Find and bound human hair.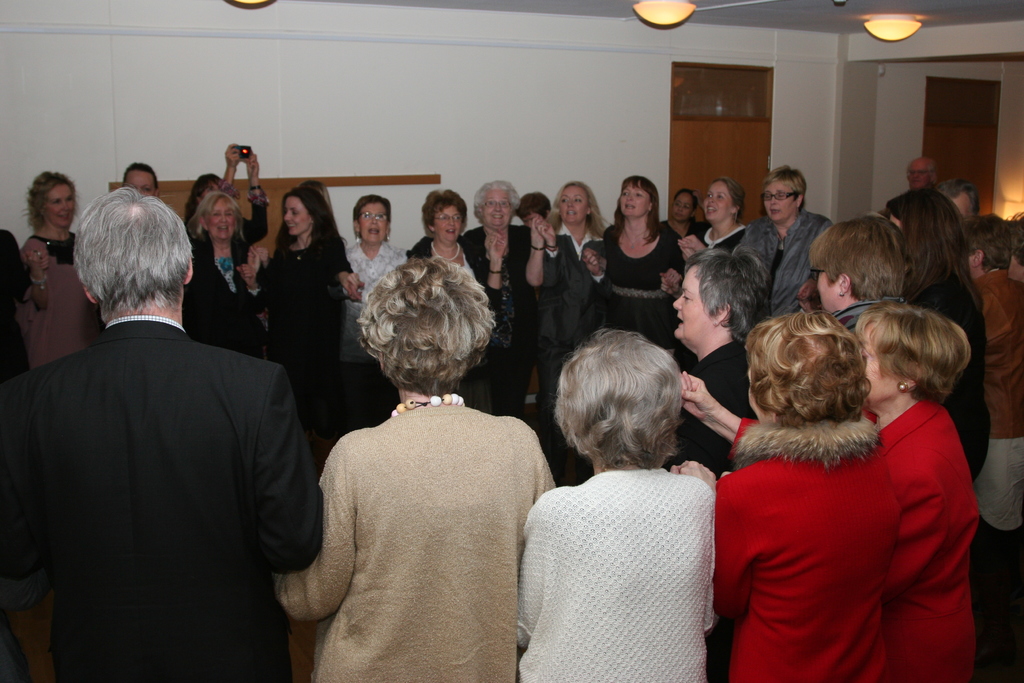
Bound: left=476, top=179, right=525, bottom=227.
